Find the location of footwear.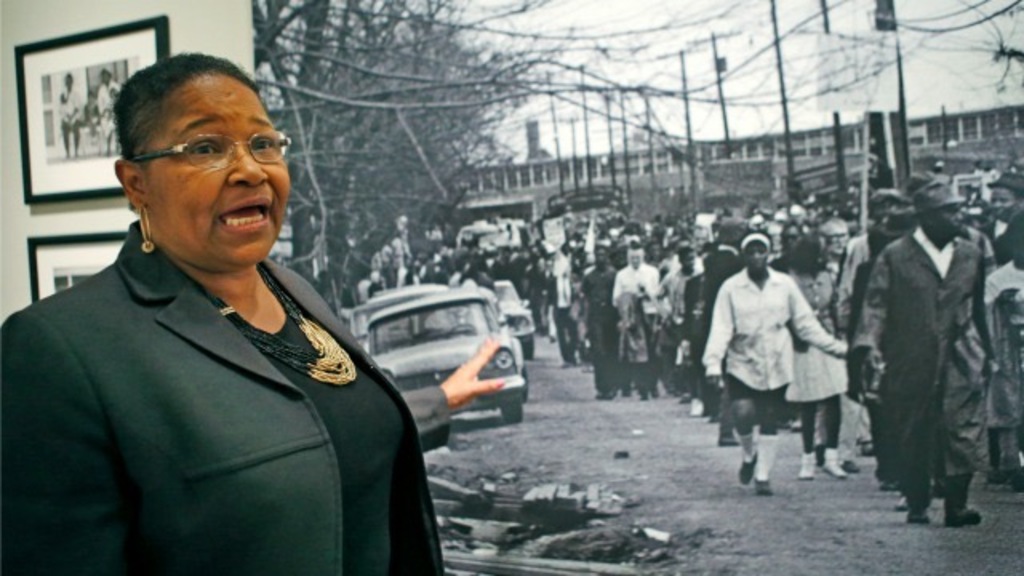
Location: box=[693, 389, 702, 411].
